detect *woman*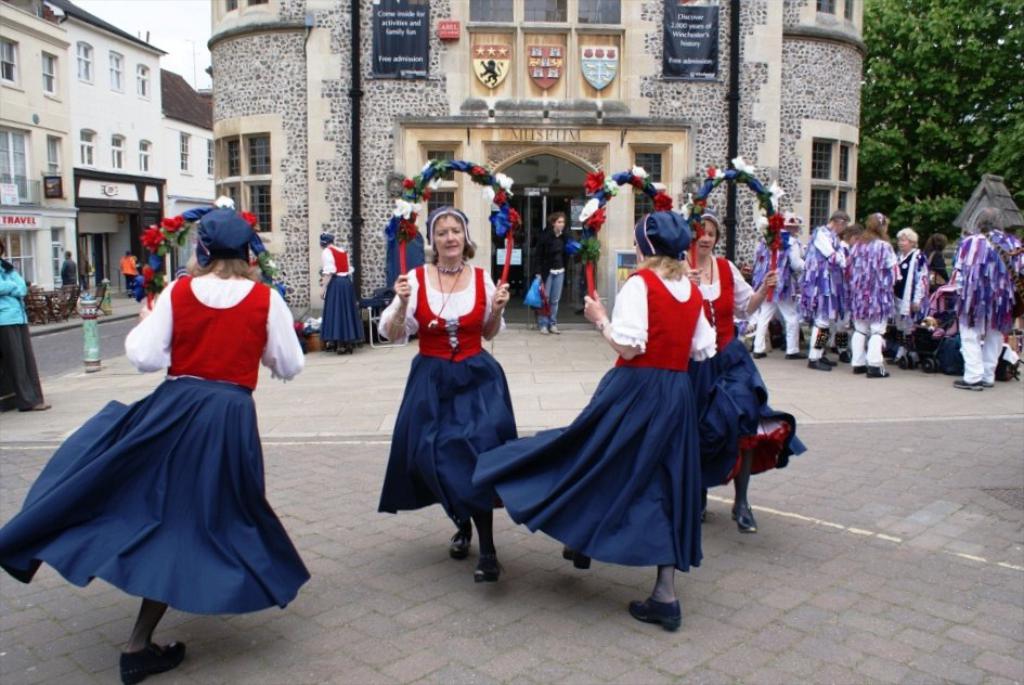
<box>121,246,131,292</box>
